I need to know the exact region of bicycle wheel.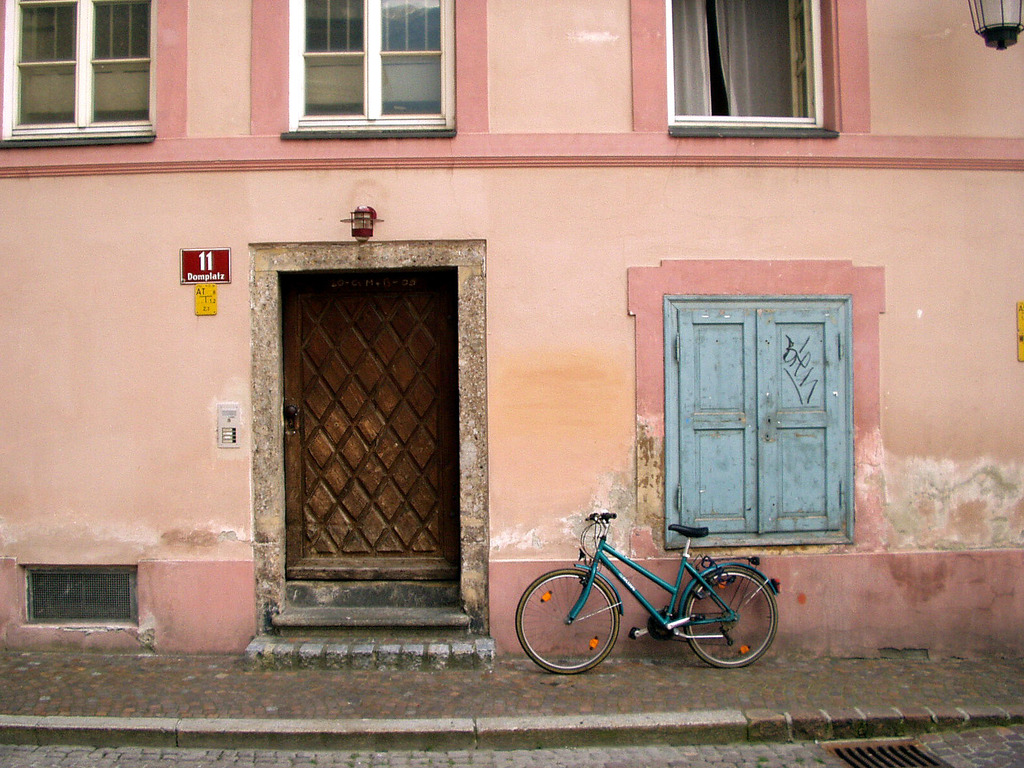
Region: <region>515, 569, 620, 676</region>.
